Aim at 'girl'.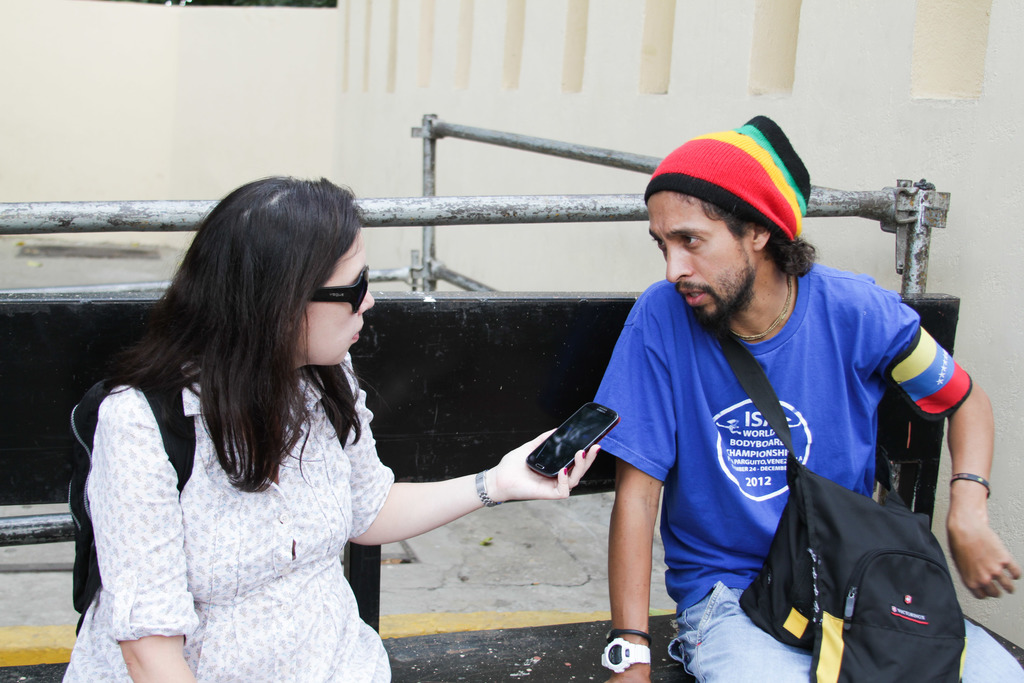
Aimed at x1=61 y1=183 x2=595 y2=682.
